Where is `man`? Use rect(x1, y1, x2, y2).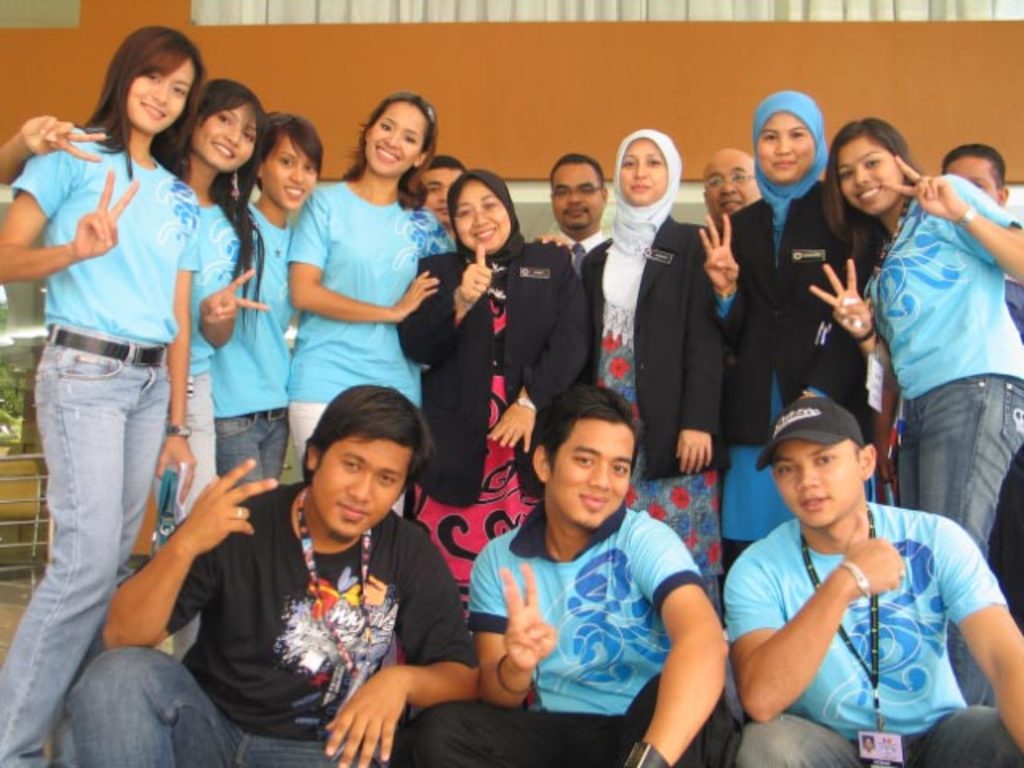
rect(939, 144, 1022, 622).
